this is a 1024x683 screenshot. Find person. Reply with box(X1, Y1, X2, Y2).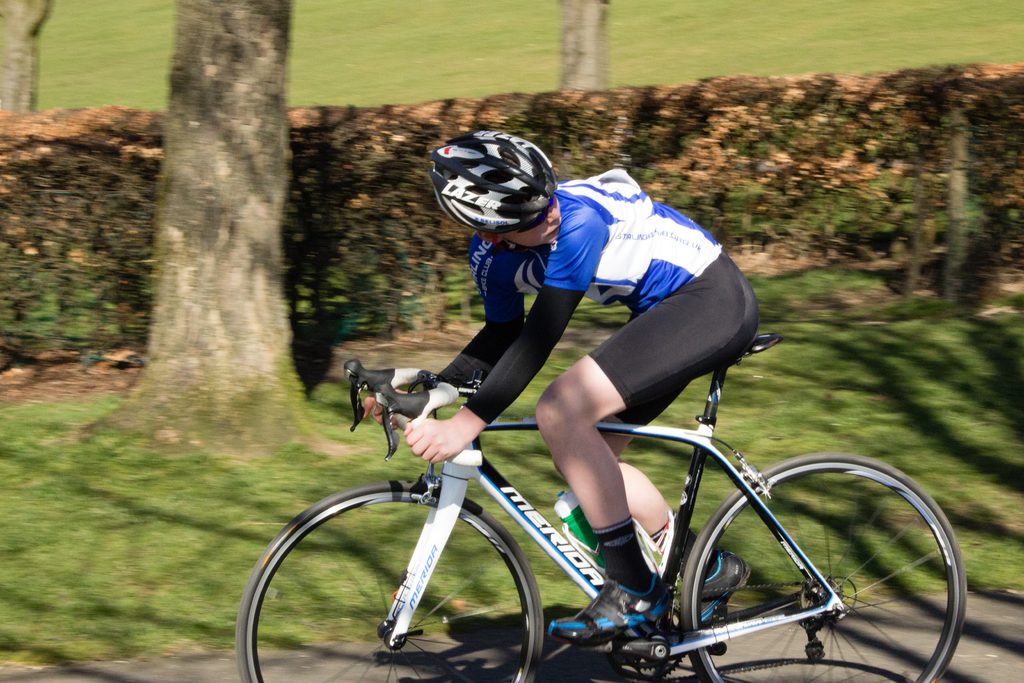
box(355, 128, 765, 637).
